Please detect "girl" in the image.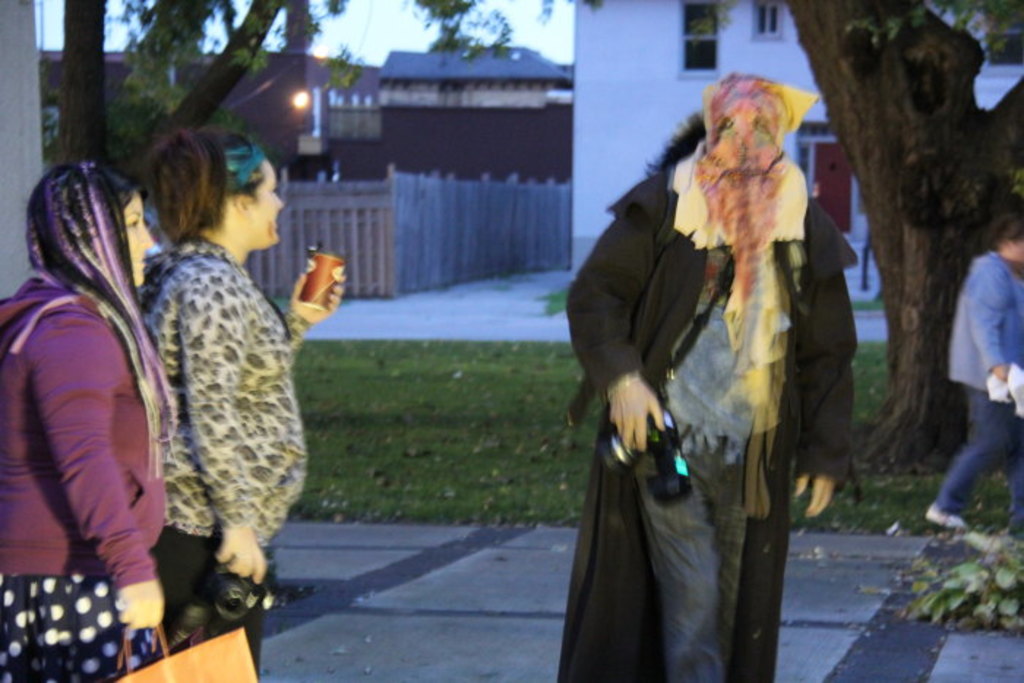
(148, 124, 342, 682).
